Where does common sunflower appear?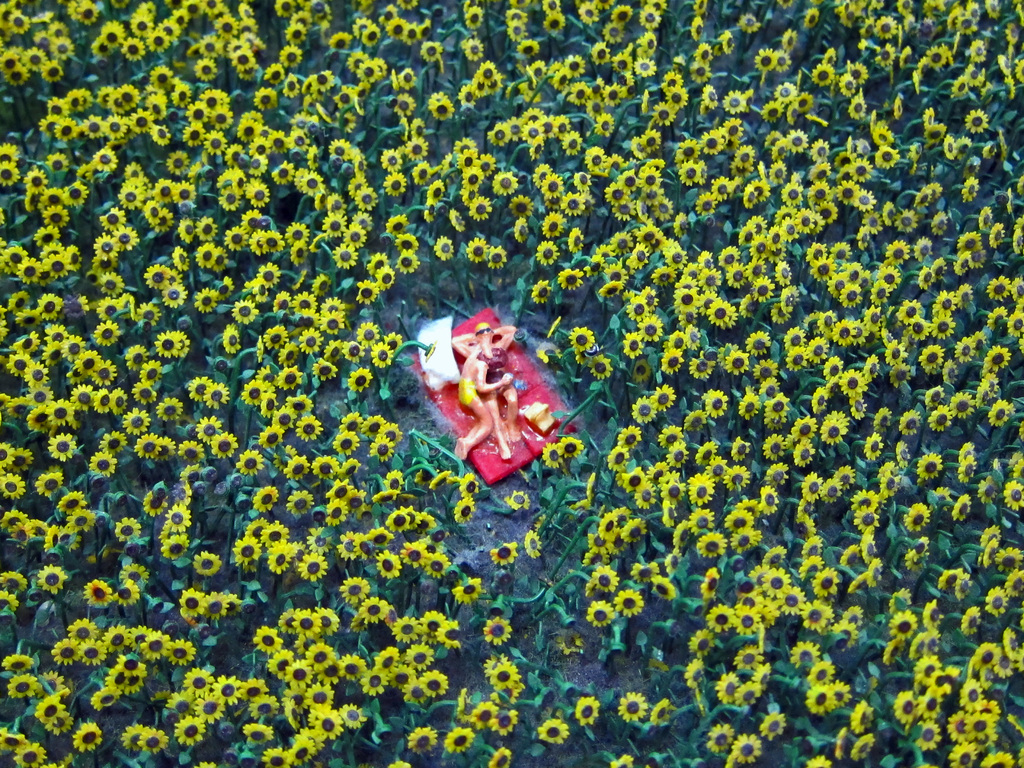
Appears at BBox(168, 534, 190, 565).
